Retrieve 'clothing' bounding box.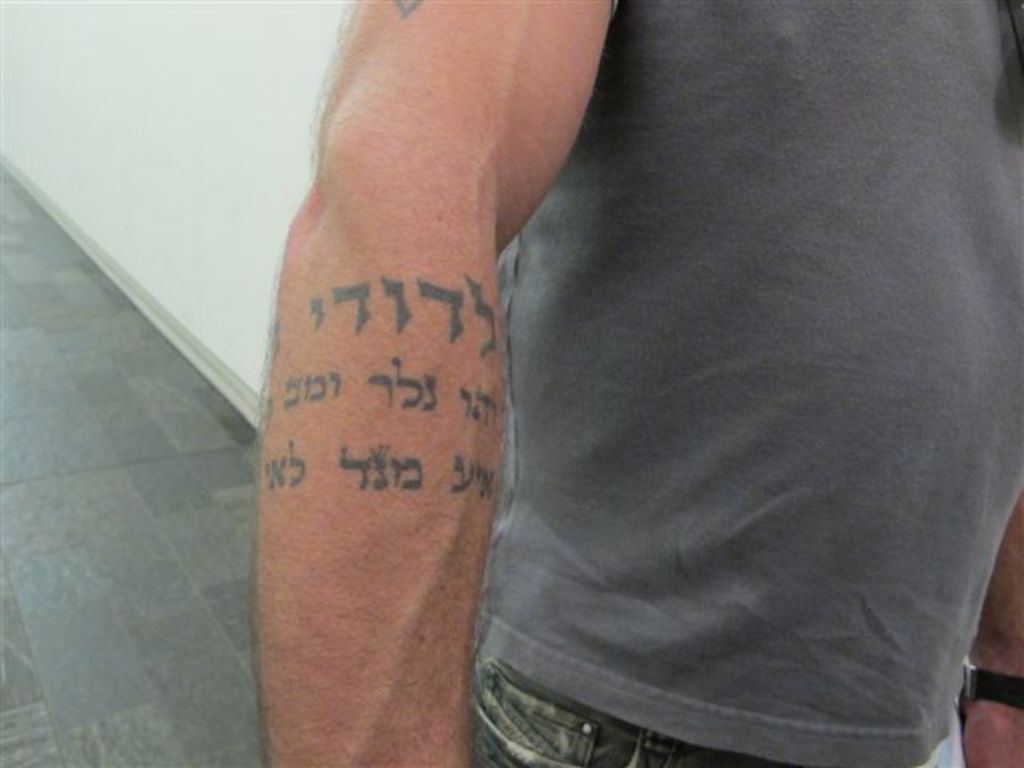
Bounding box: (x1=259, y1=0, x2=1021, y2=742).
